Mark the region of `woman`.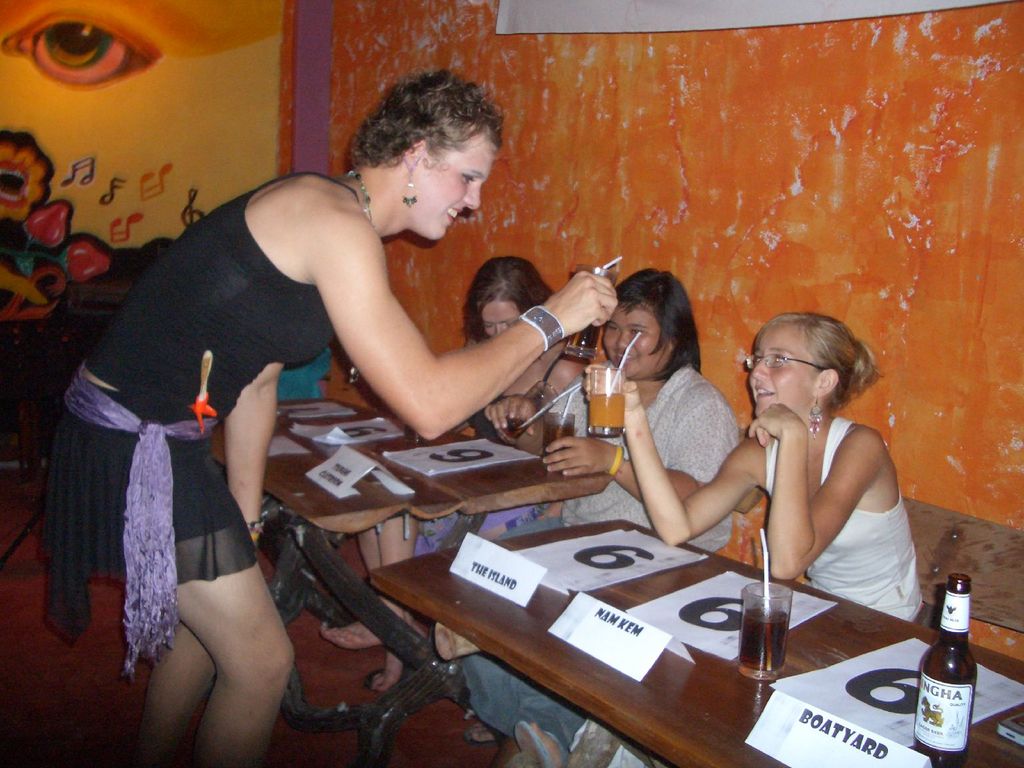
Region: 668 290 898 627.
